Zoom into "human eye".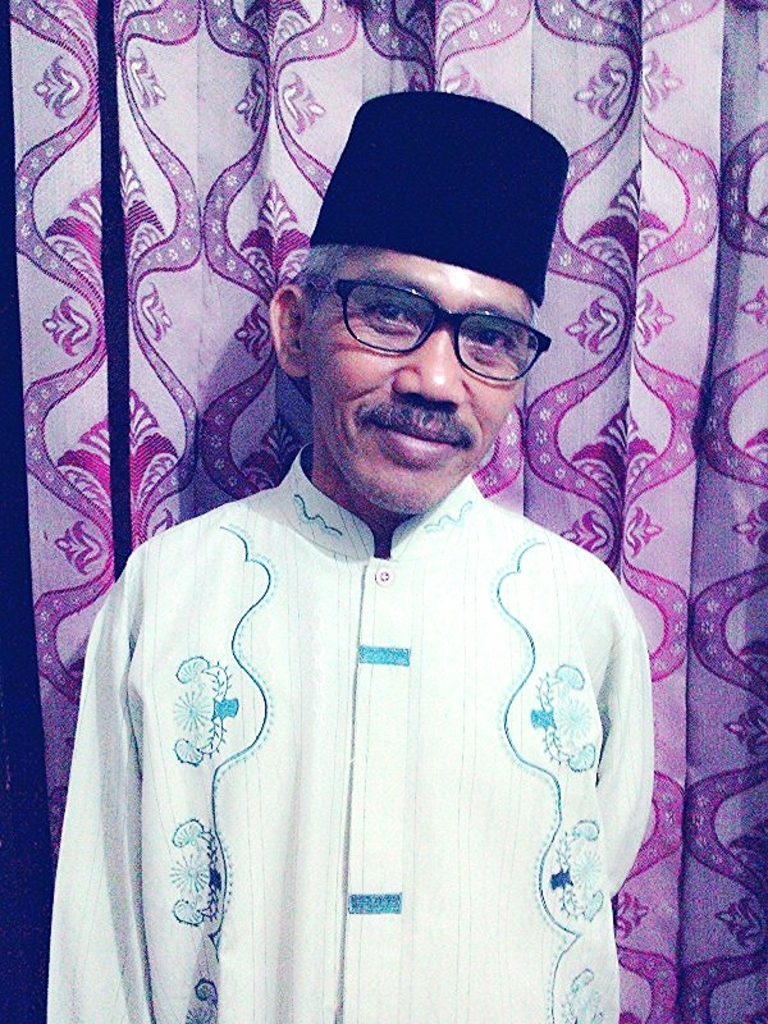
Zoom target: (453,319,516,364).
